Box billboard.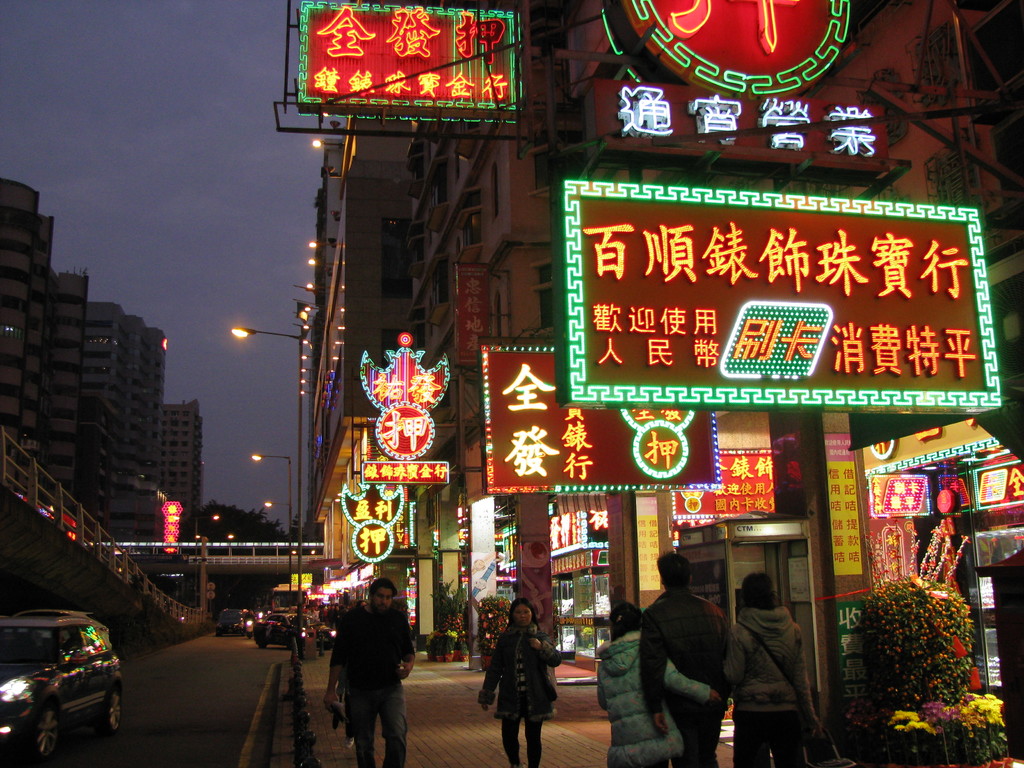
rect(338, 479, 408, 563).
